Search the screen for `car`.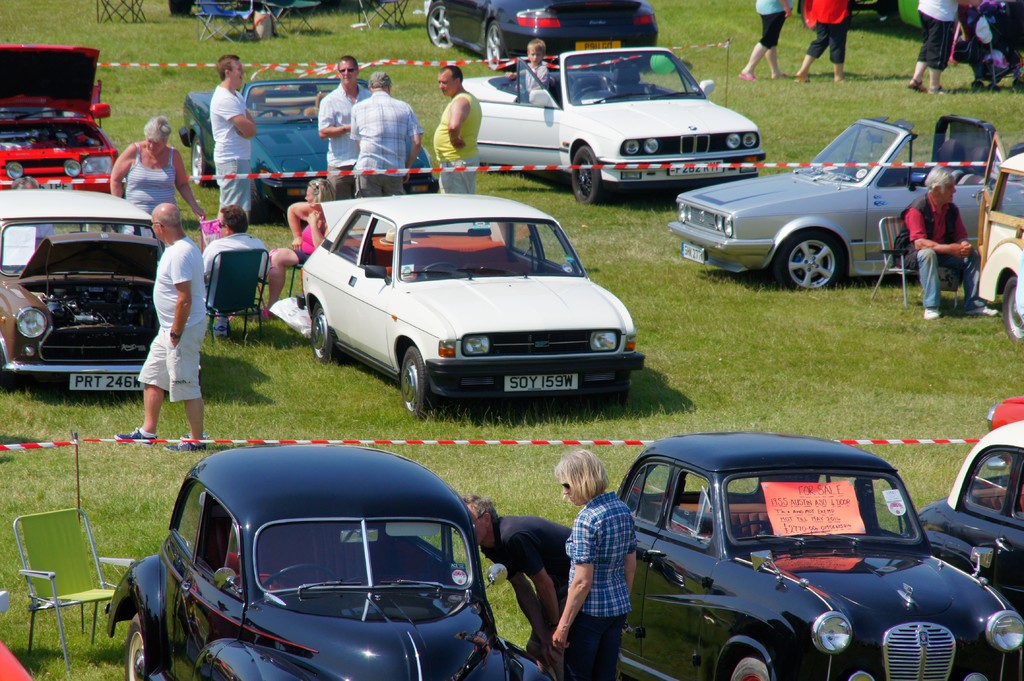
Found at [x1=980, y1=158, x2=1023, y2=348].
